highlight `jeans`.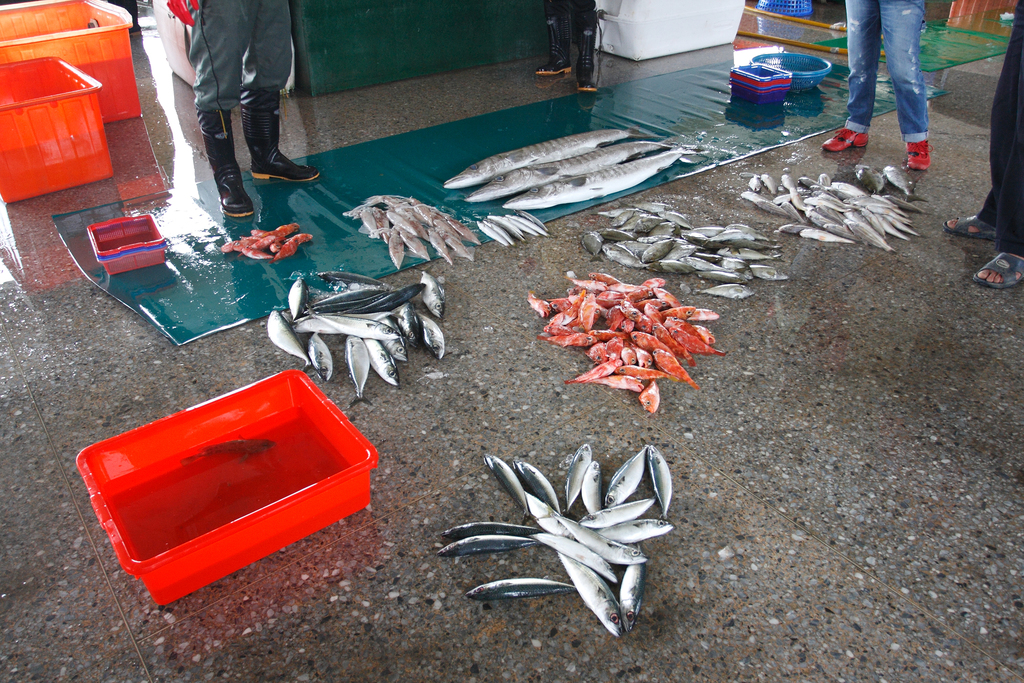
Highlighted region: x1=844, y1=3, x2=952, y2=145.
